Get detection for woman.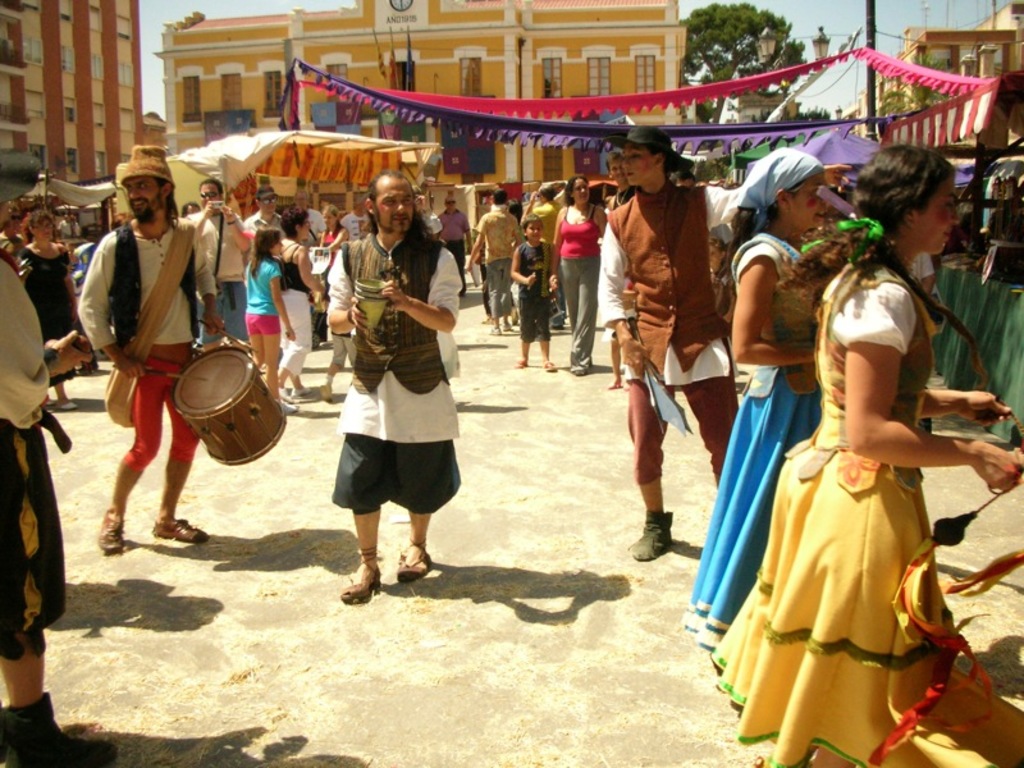
Detection: {"left": 314, "top": 202, "right": 352, "bottom": 257}.
